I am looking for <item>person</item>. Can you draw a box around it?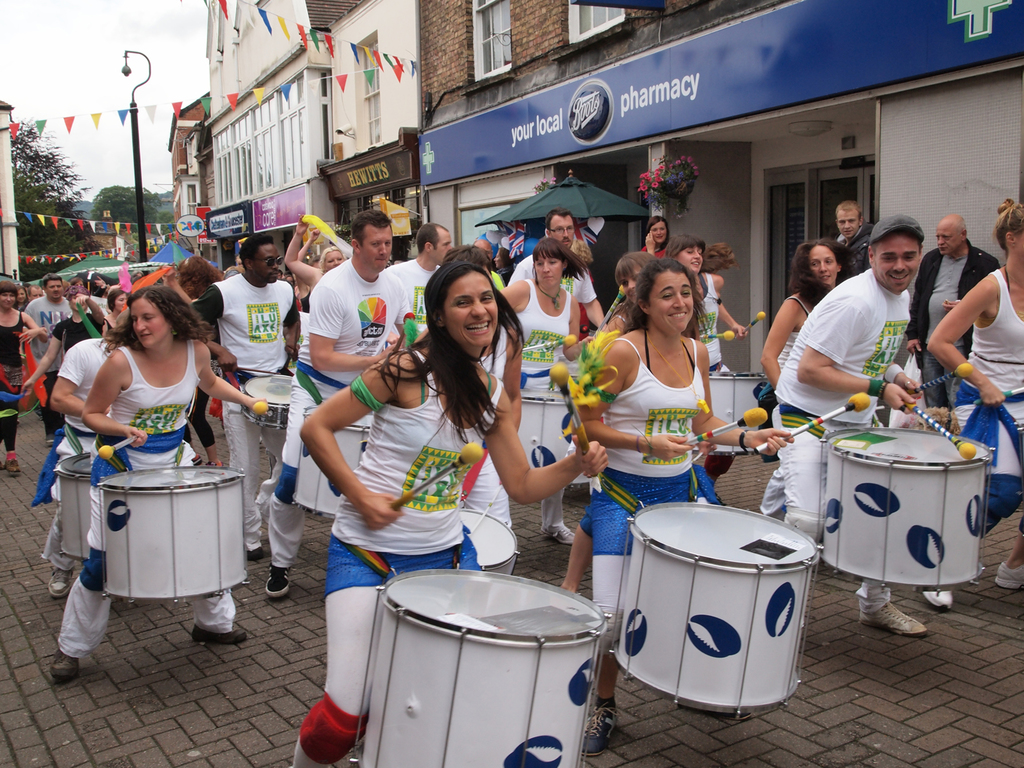
Sure, the bounding box is crop(759, 238, 857, 519).
